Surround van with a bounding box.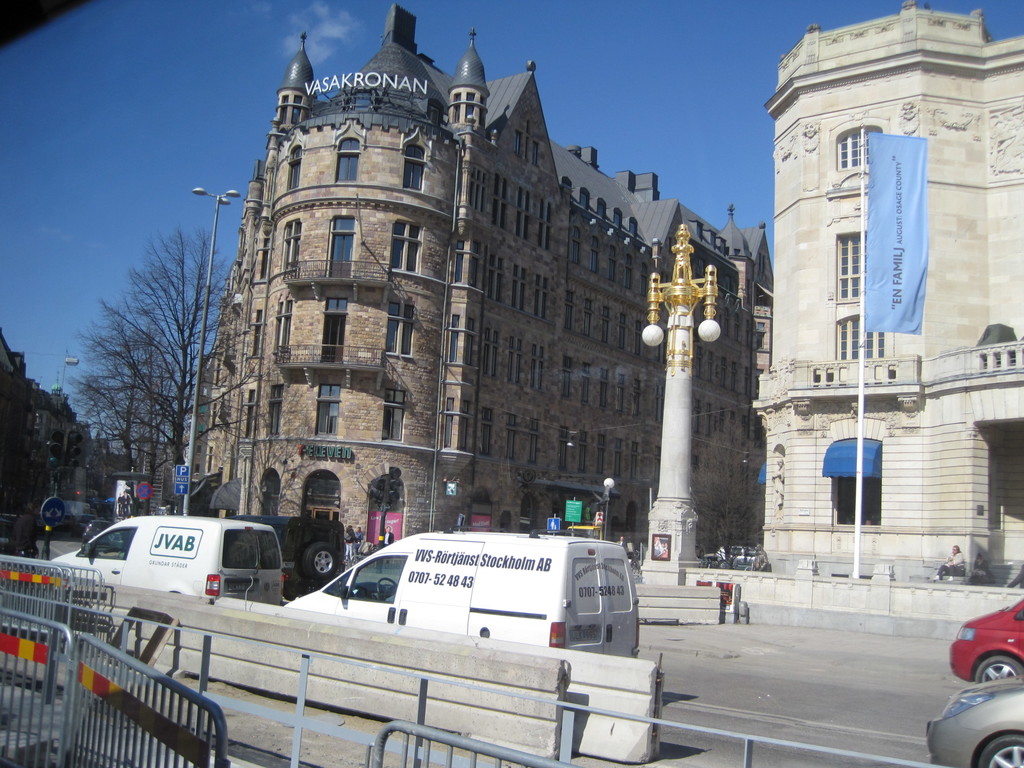
{"x1": 46, "y1": 514, "x2": 281, "y2": 605}.
